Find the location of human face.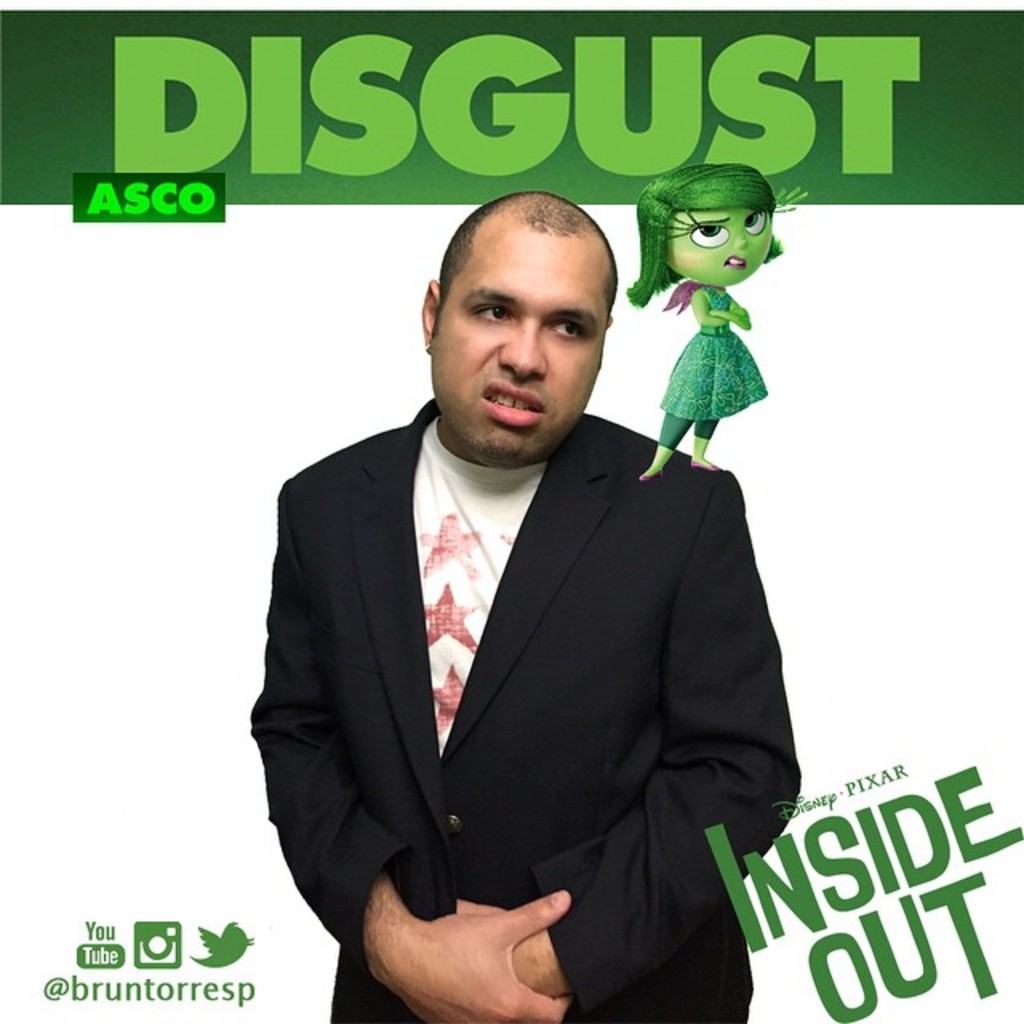
Location: [438,235,597,456].
